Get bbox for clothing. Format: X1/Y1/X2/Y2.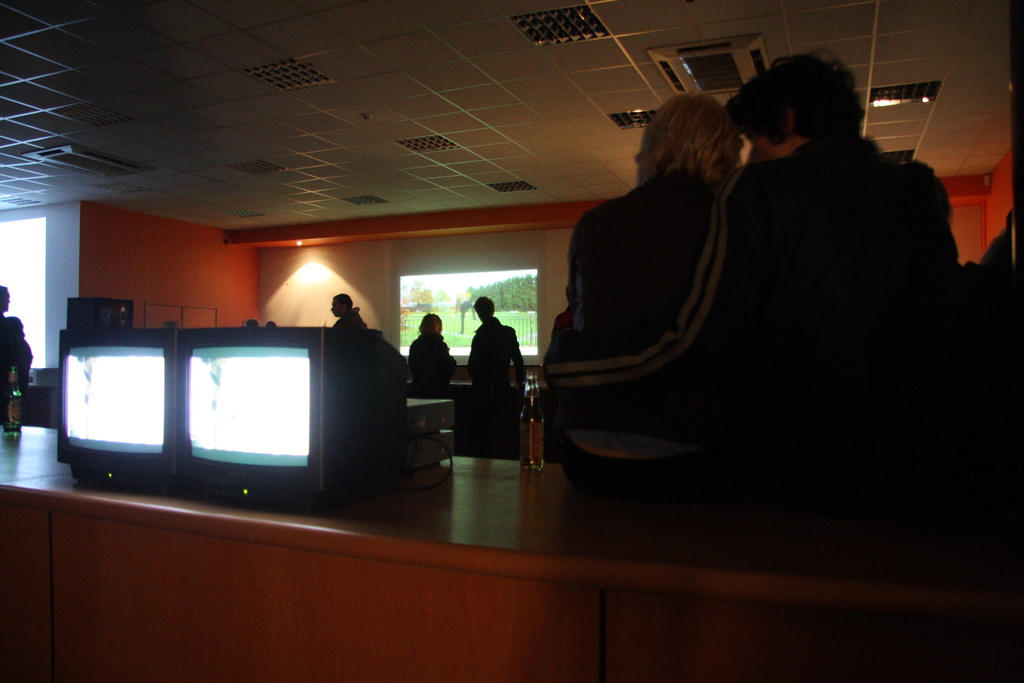
406/333/461/397.
